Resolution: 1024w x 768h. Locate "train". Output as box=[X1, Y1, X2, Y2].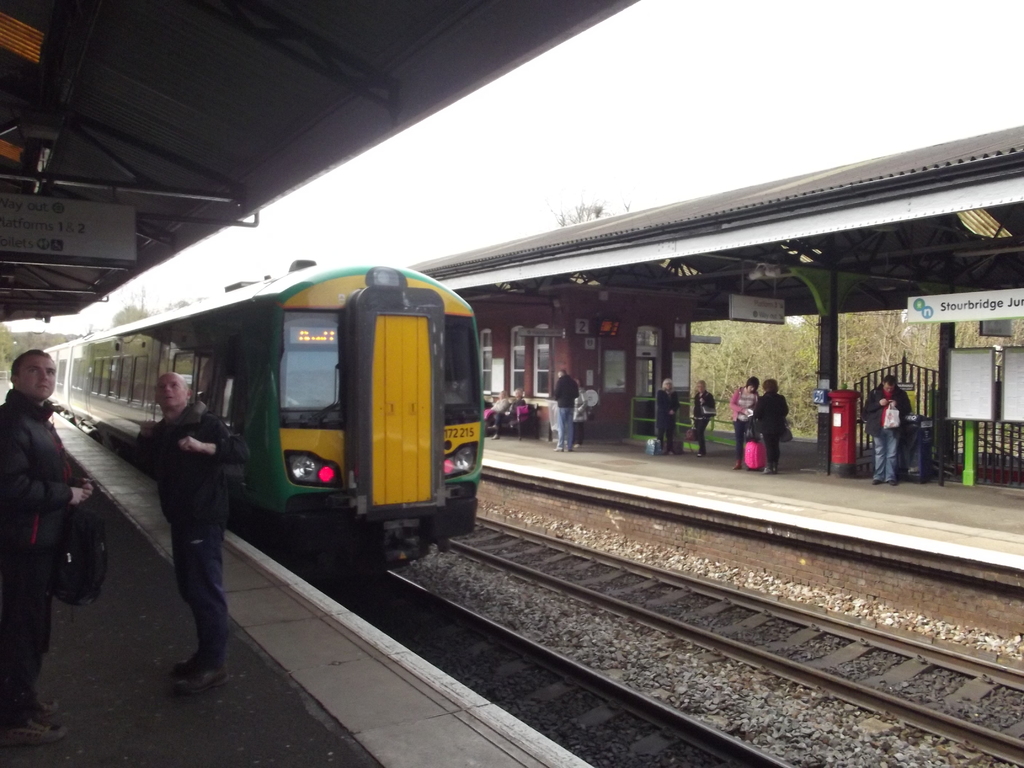
box=[43, 259, 483, 576].
